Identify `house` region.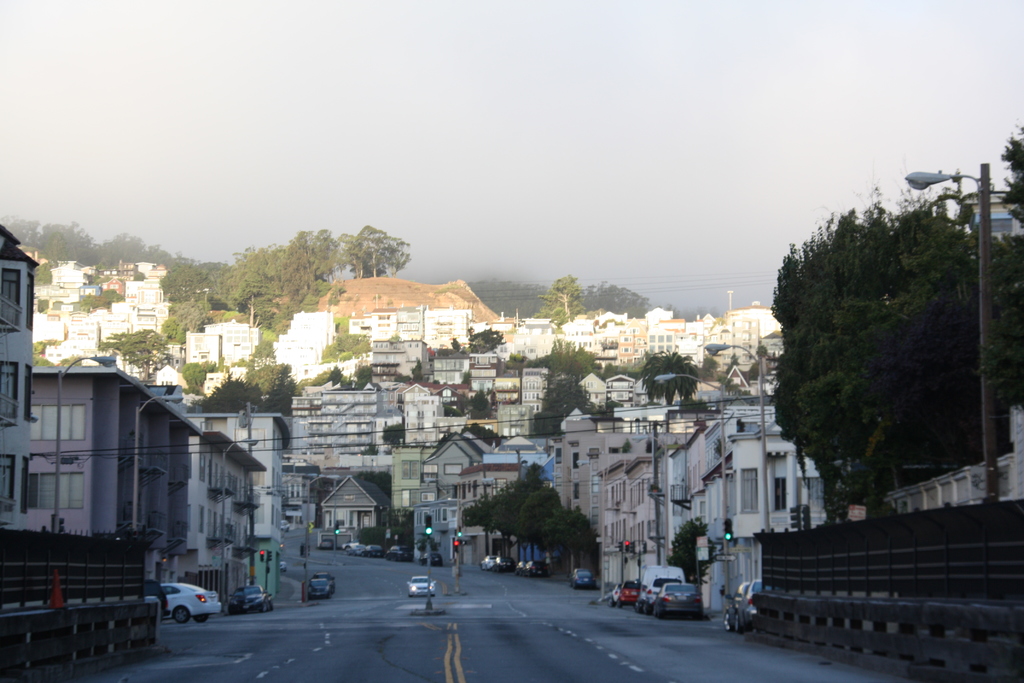
Region: Rect(88, 308, 105, 318).
